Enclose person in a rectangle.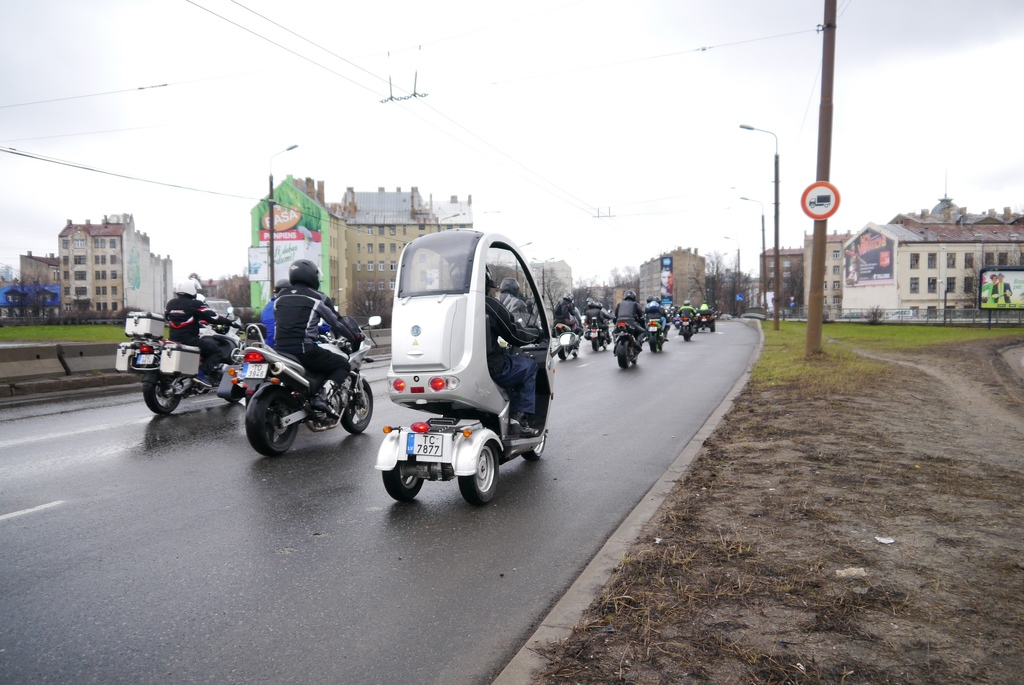
locate(844, 242, 868, 281).
